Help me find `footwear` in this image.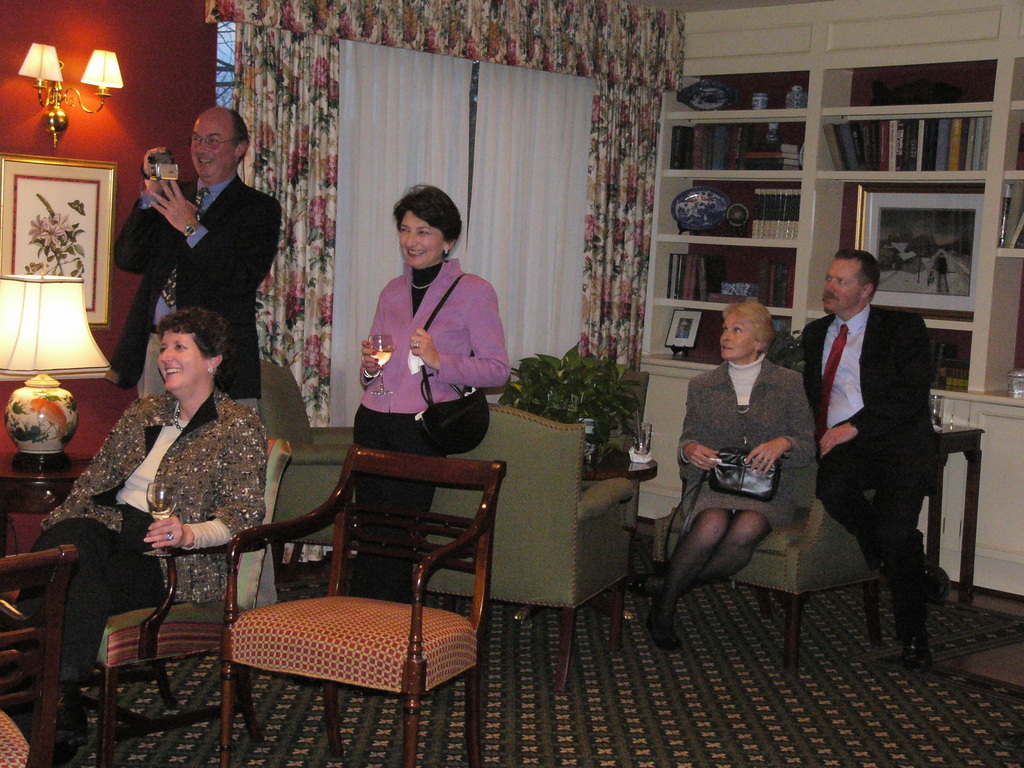
Found it: {"left": 647, "top": 617, "right": 687, "bottom": 654}.
